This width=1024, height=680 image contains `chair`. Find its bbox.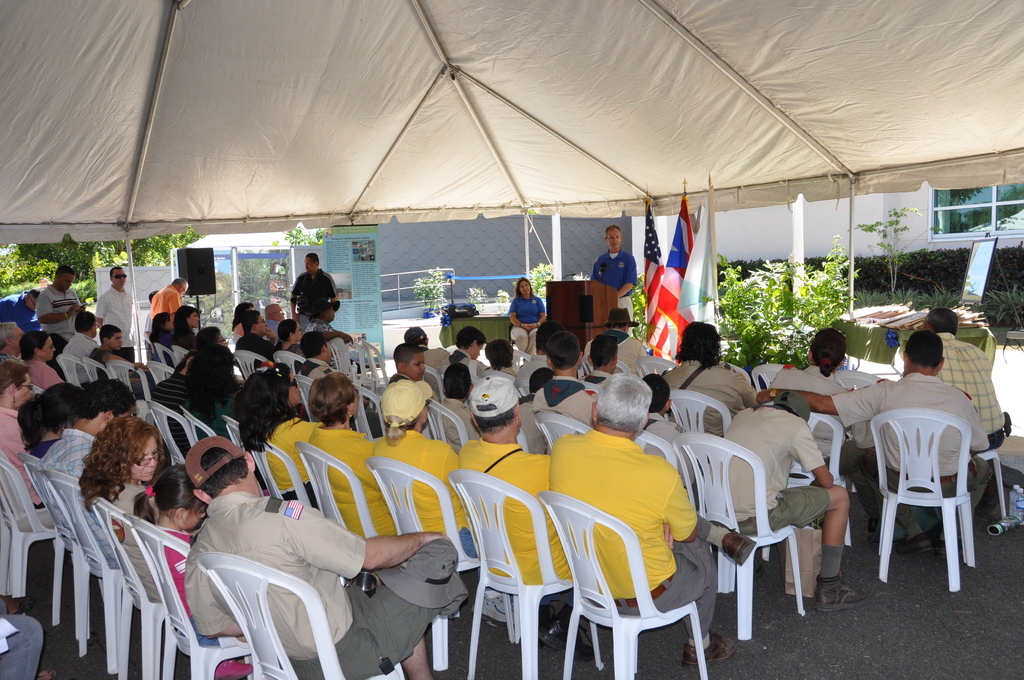
left=230, top=350, right=265, bottom=378.
